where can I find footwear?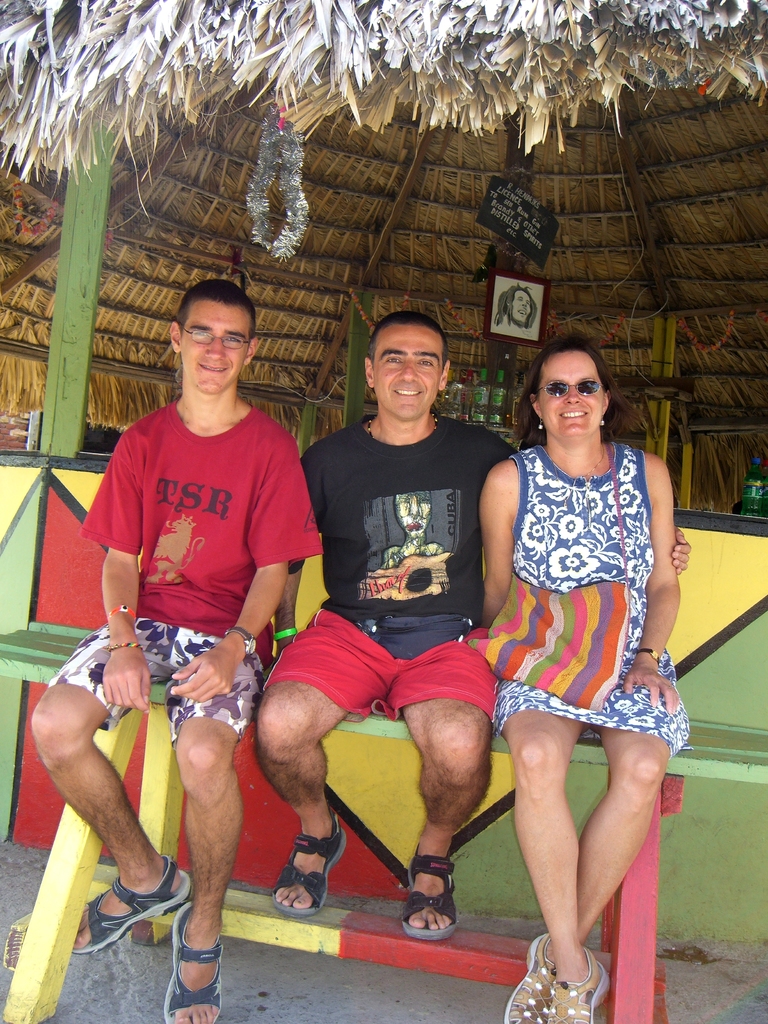
You can find it at pyautogui.locateOnScreen(271, 811, 348, 920).
